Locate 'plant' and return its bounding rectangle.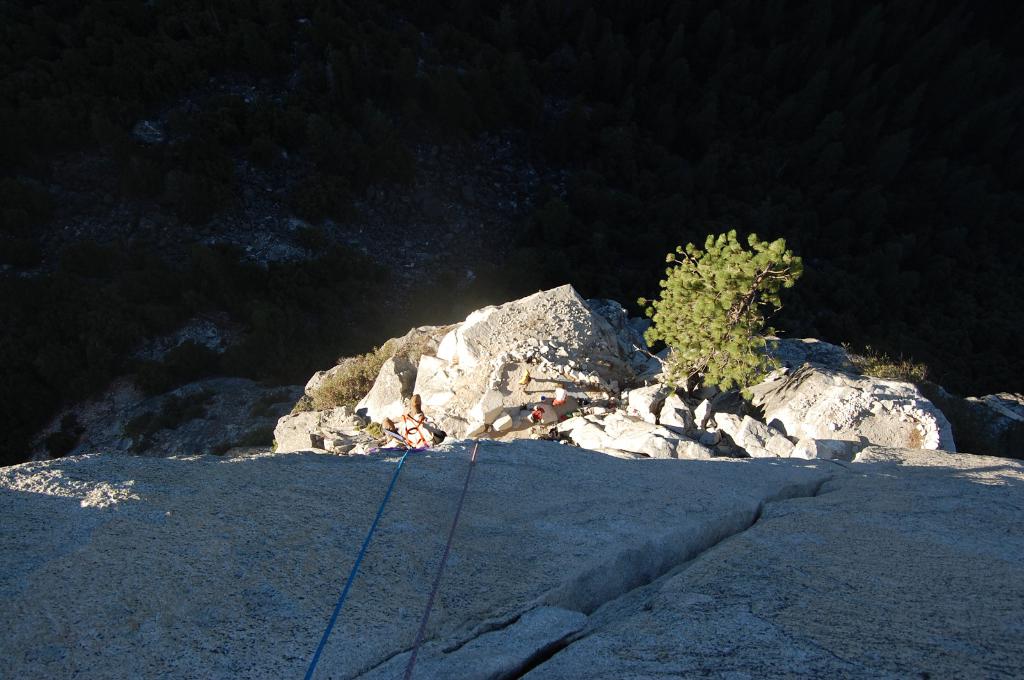
box=[52, 405, 98, 455].
